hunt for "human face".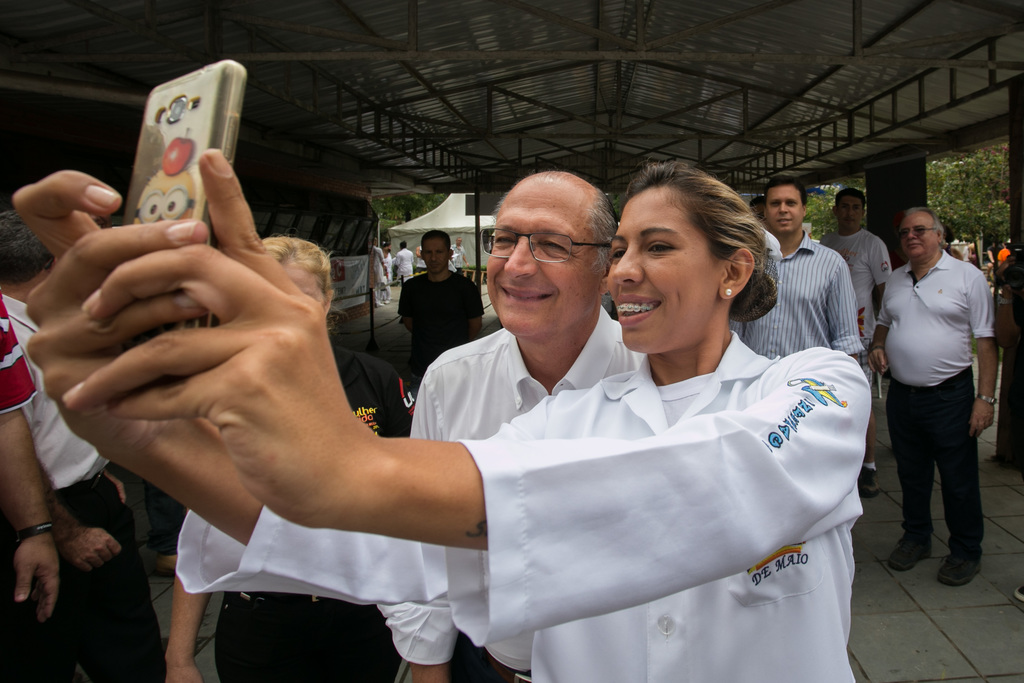
Hunted down at {"left": 904, "top": 210, "right": 941, "bottom": 265}.
